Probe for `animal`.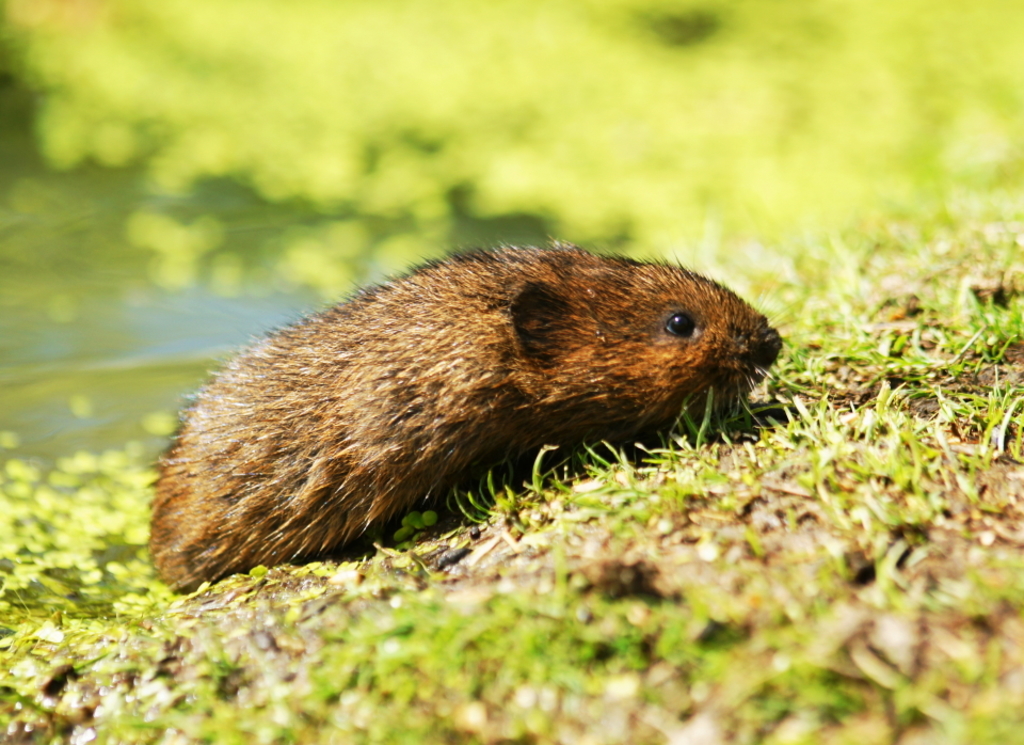
Probe result: [144, 228, 811, 595].
